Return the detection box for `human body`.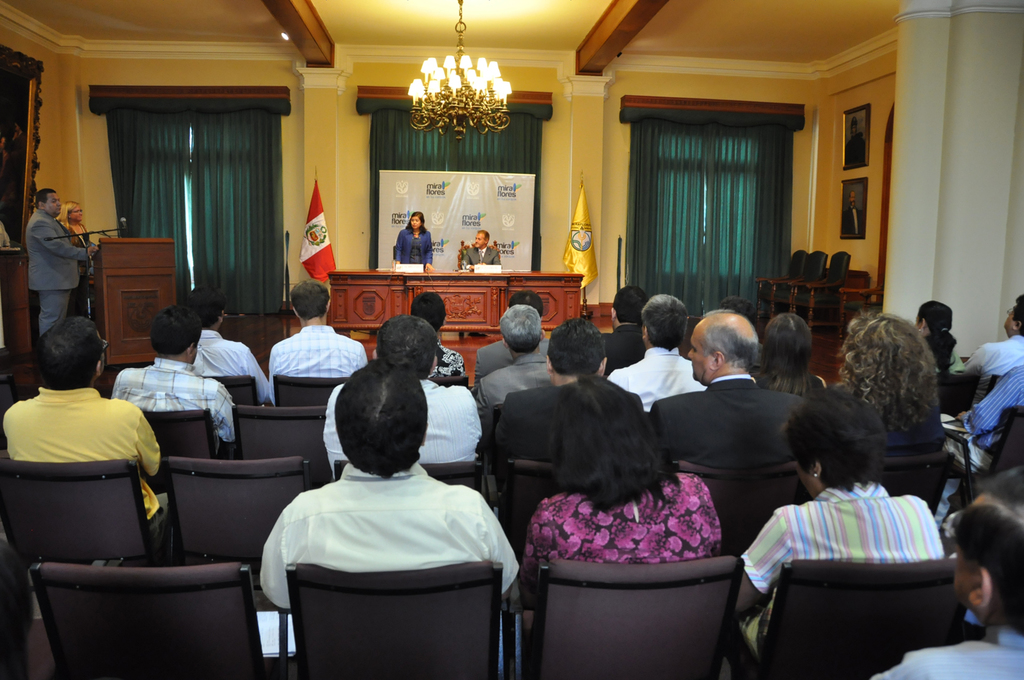
<region>14, 182, 89, 343</region>.
